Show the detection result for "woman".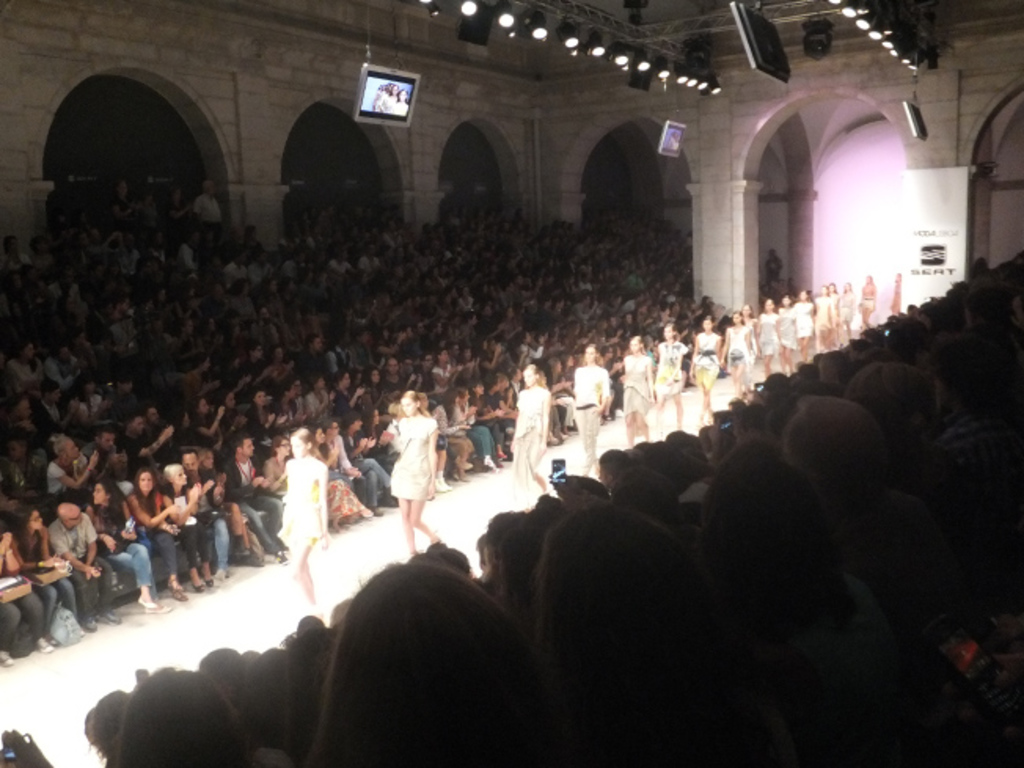
(left=759, top=297, right=781, bottom=374).
